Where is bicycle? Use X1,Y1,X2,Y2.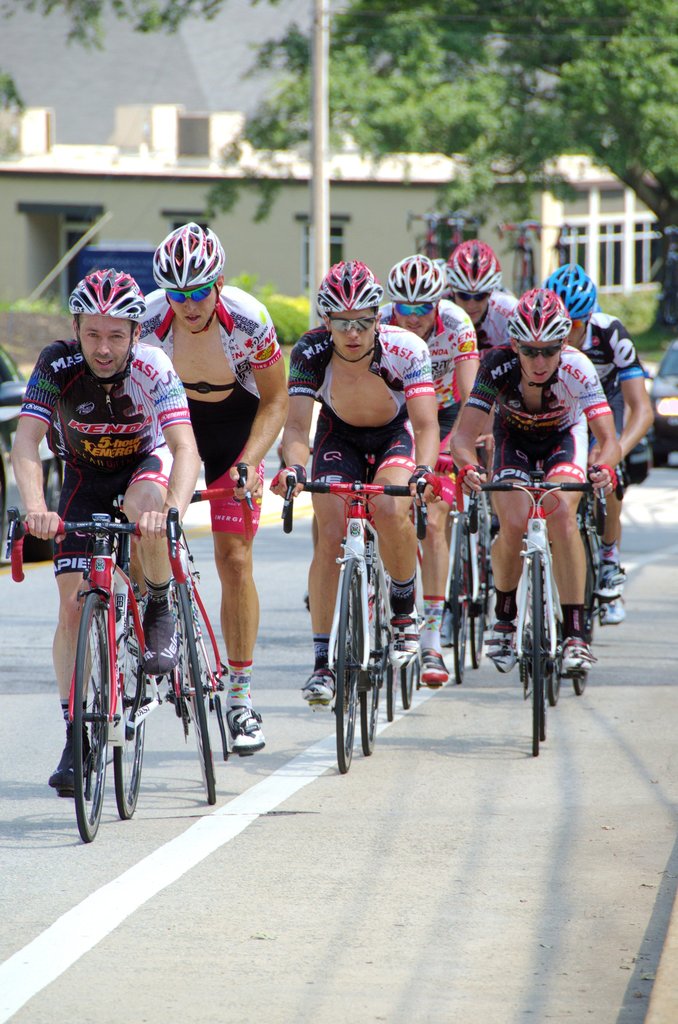
0,484,190,843.
